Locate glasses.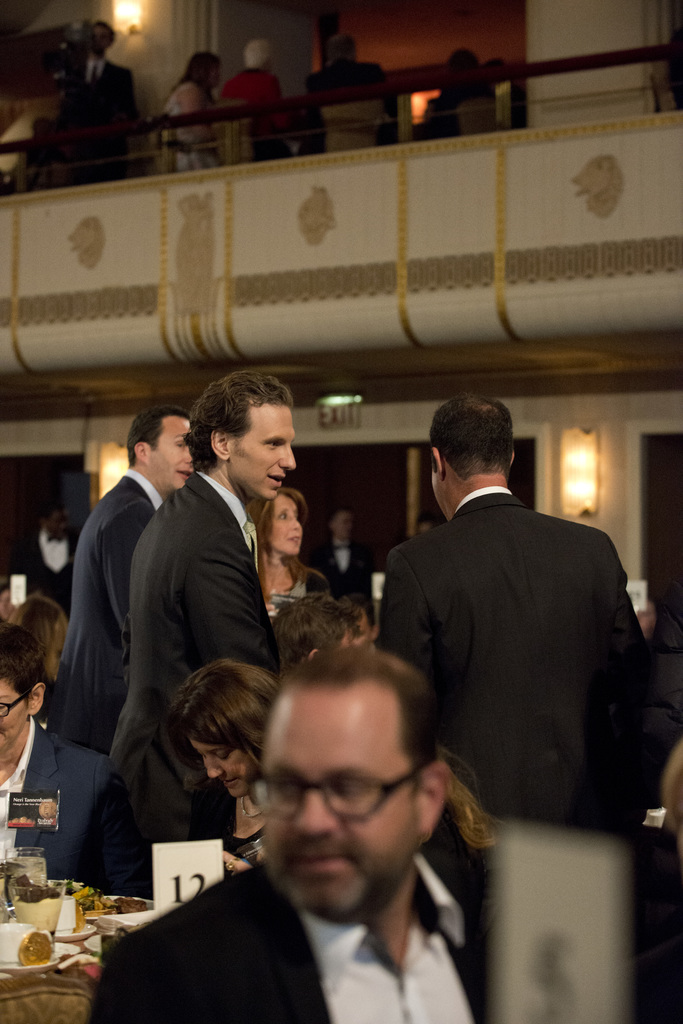
Bounding box: pyautogui.locateOnScreen(0, 695, 28, 714).
